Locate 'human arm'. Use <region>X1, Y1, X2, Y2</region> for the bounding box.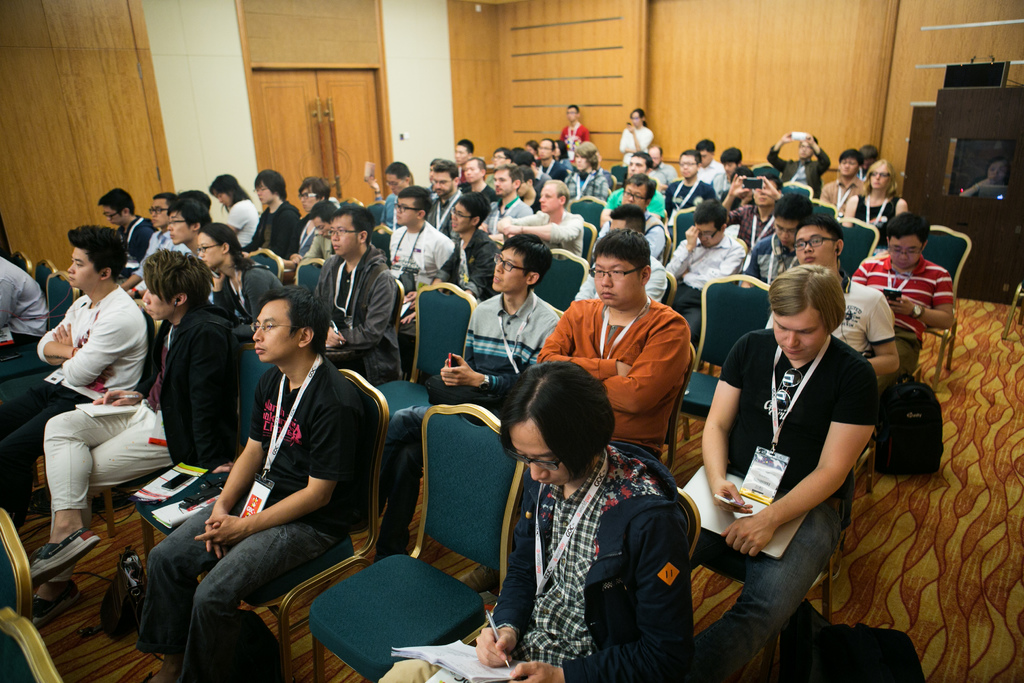
<region>311, 276, 342, 347</region>.
